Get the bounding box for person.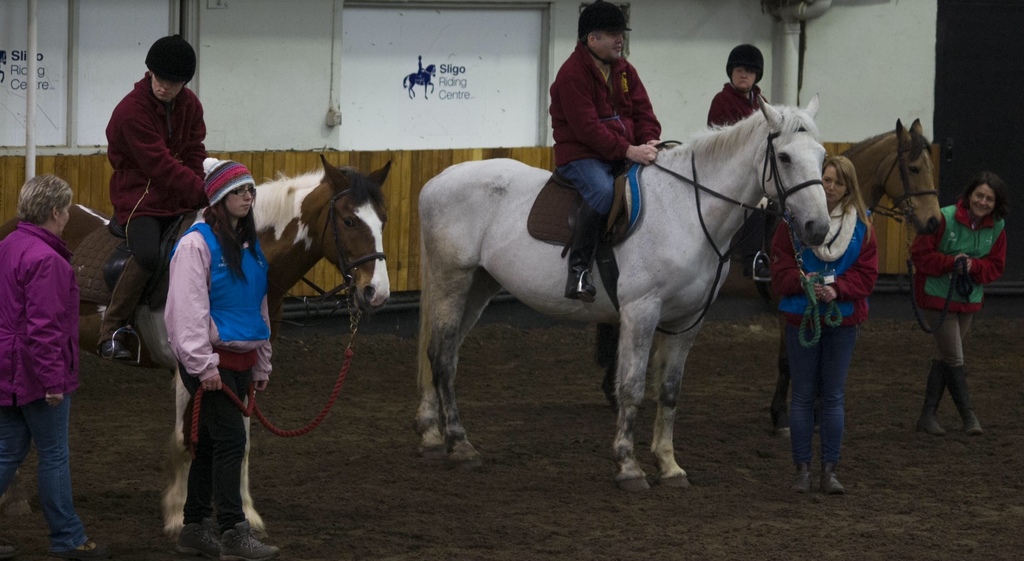
(765,154,879,497).
